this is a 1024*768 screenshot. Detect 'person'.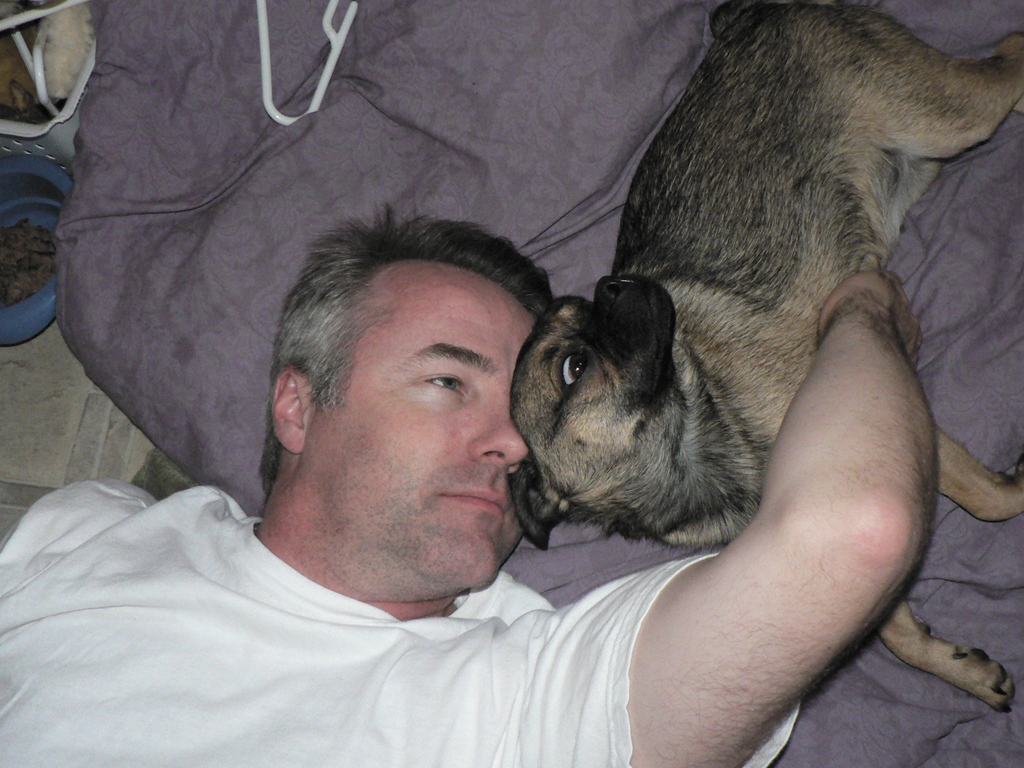
bbox(0, 182, 943, 767).
